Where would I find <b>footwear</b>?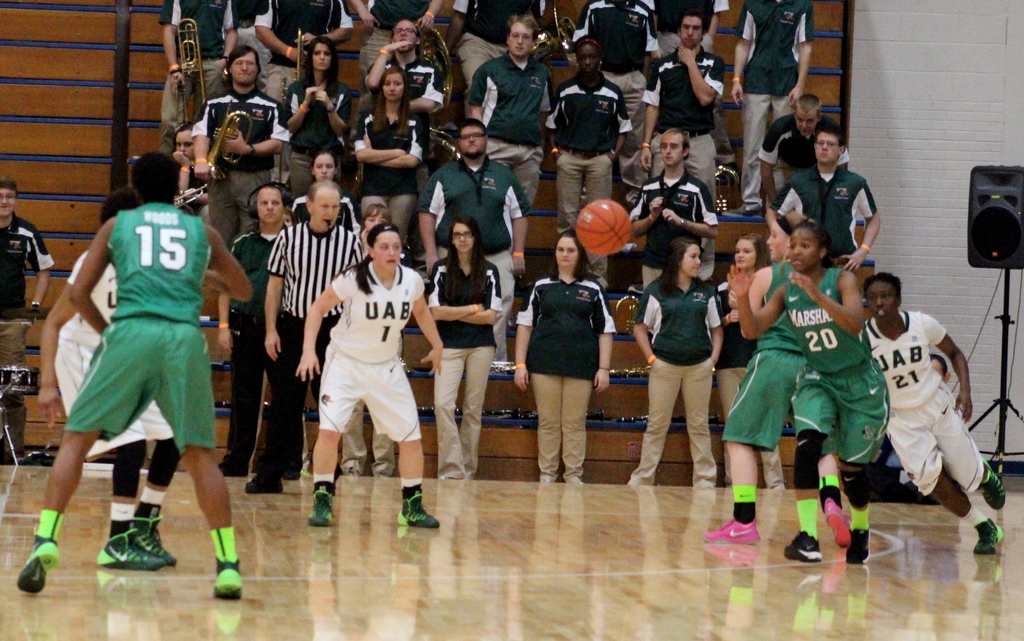
At <box>706,514,762,542</box>.
